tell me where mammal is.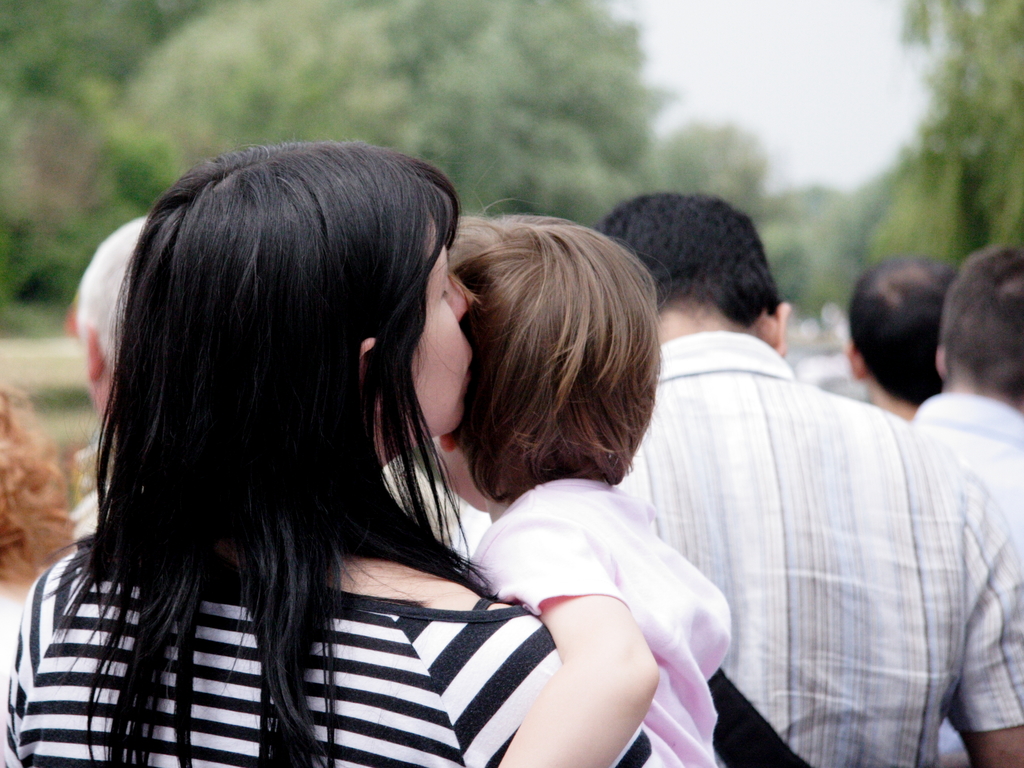
mammal is at select_region(68, 213, 163, 553).
